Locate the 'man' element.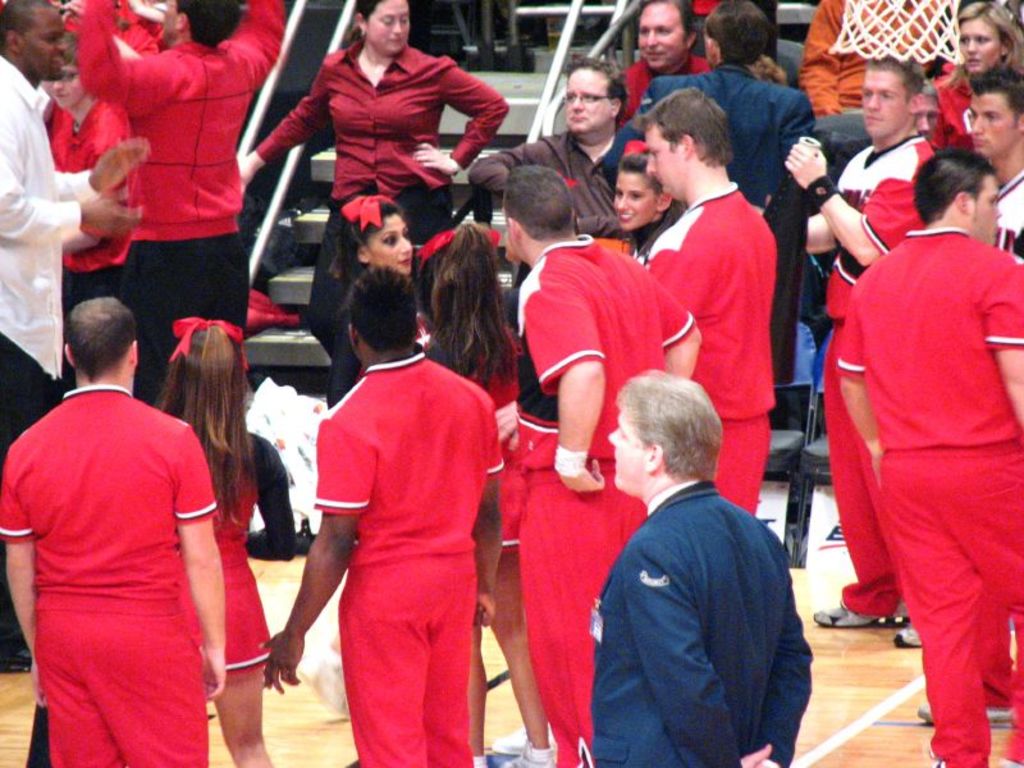
Element bbox: locate(957, 63, 1023, 264).
